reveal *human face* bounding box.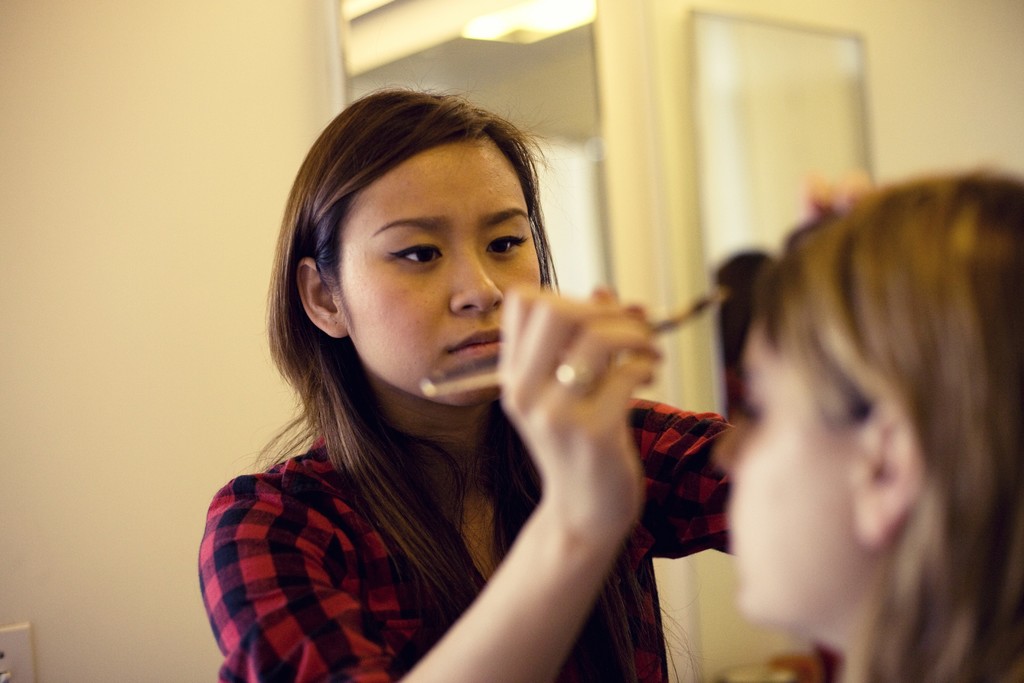
Revealed: [x1=339, y1=140, x2=541, y2=407].
